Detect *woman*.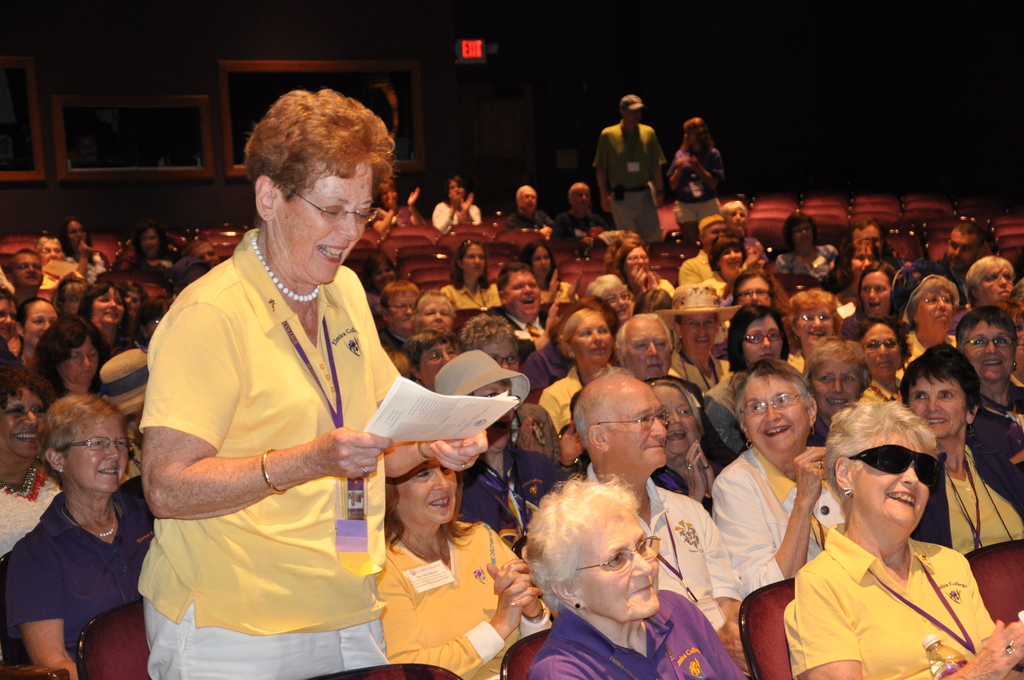
Detected at l=714, t=359, r=842, b=597.
